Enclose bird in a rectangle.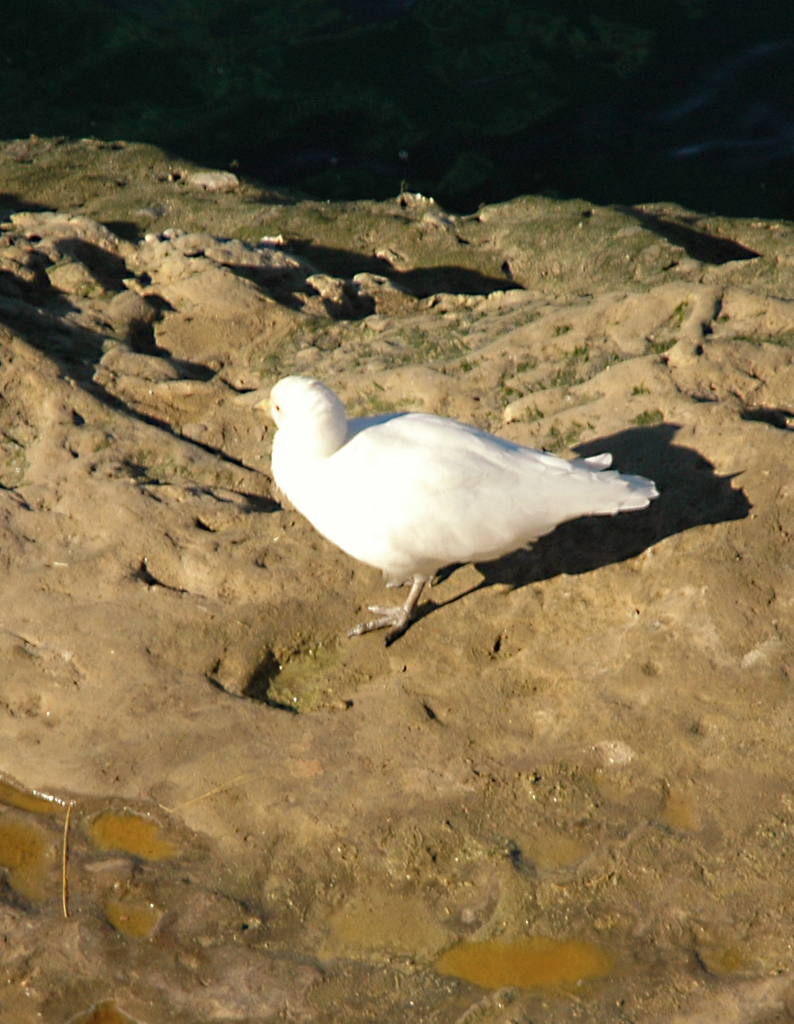
263, 371, 662, 639.
